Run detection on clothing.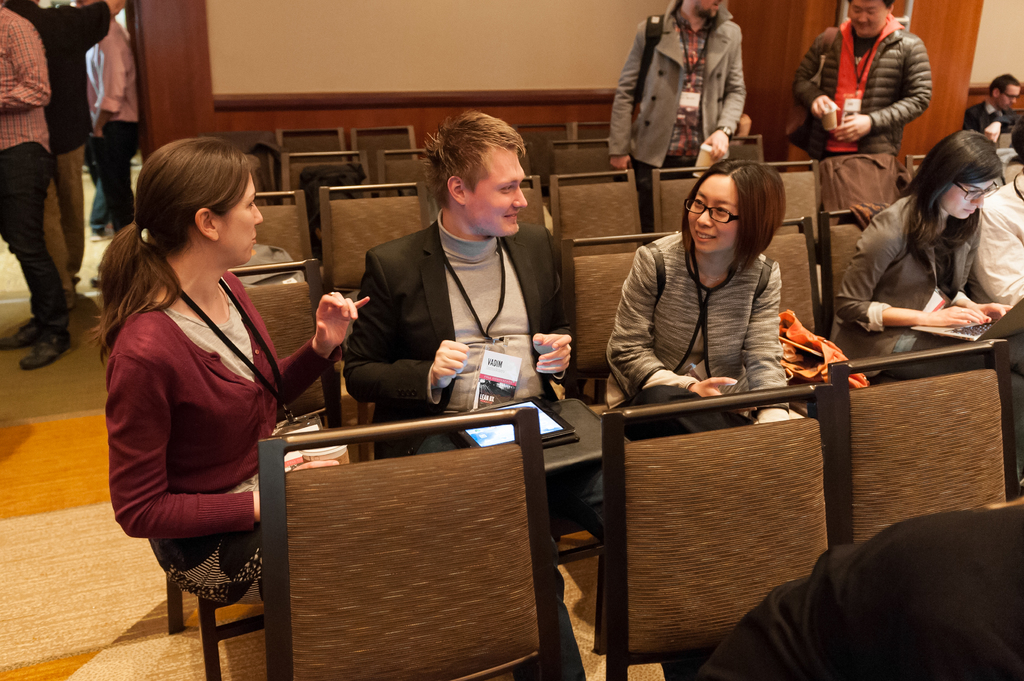
Result: 611, 0, 747, 232.
